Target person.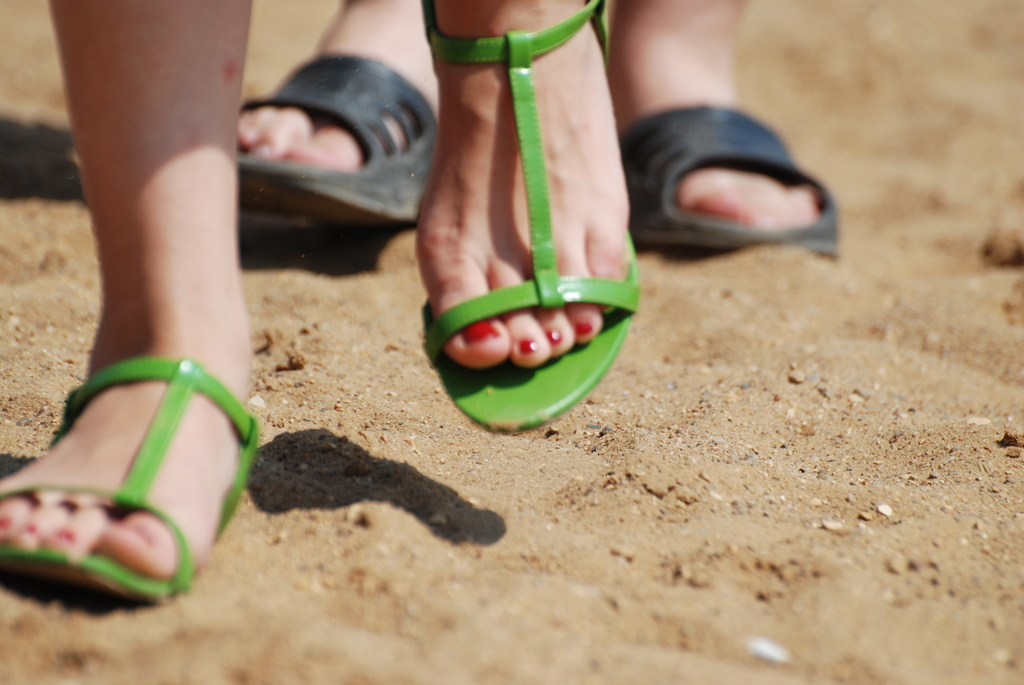
Target region: detection(0, 0, 641, 604).
